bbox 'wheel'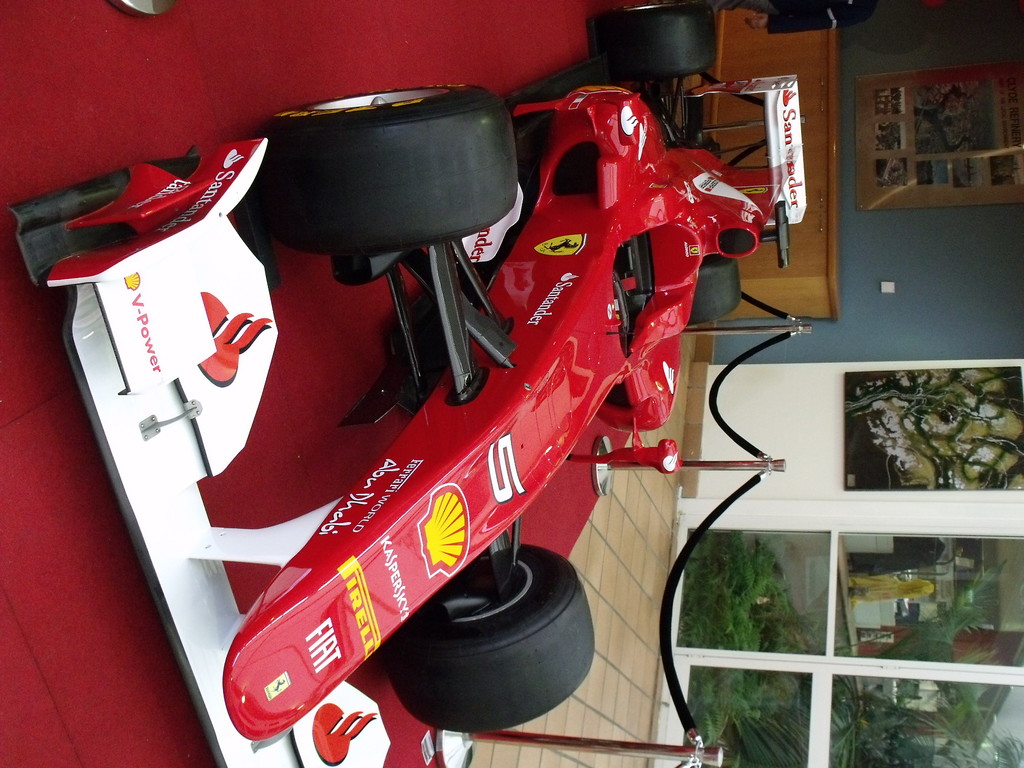
691:257:753:323
